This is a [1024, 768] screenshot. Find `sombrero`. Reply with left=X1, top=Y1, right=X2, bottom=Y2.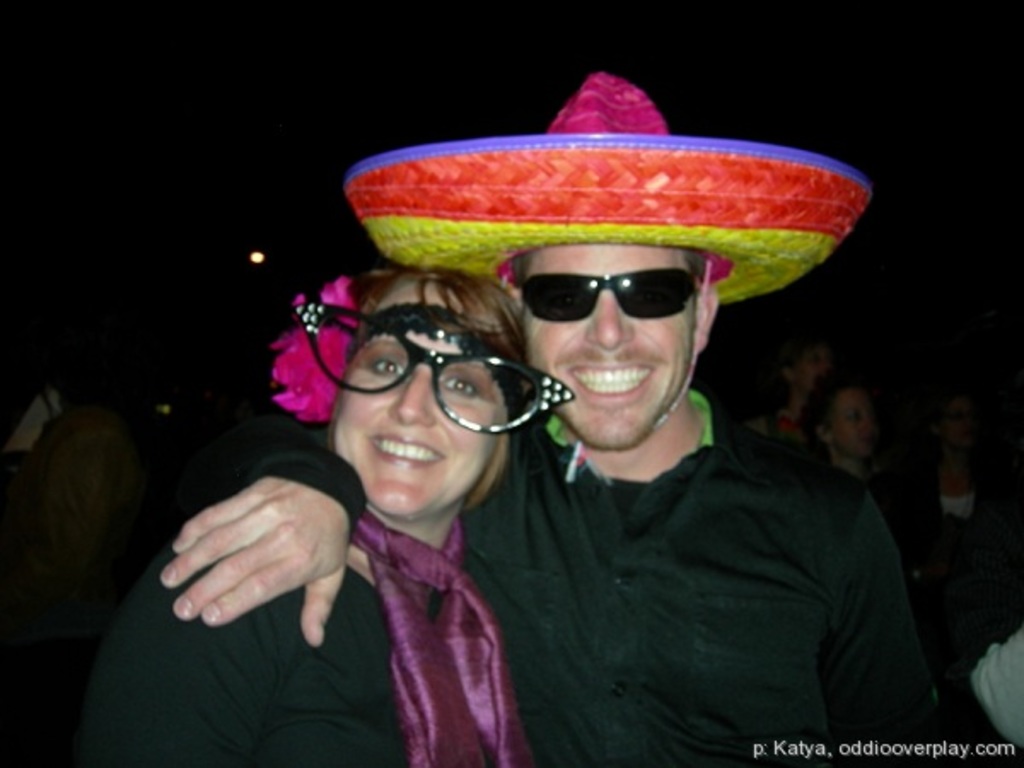
left=343, top=70, right=872, bottom=309.
